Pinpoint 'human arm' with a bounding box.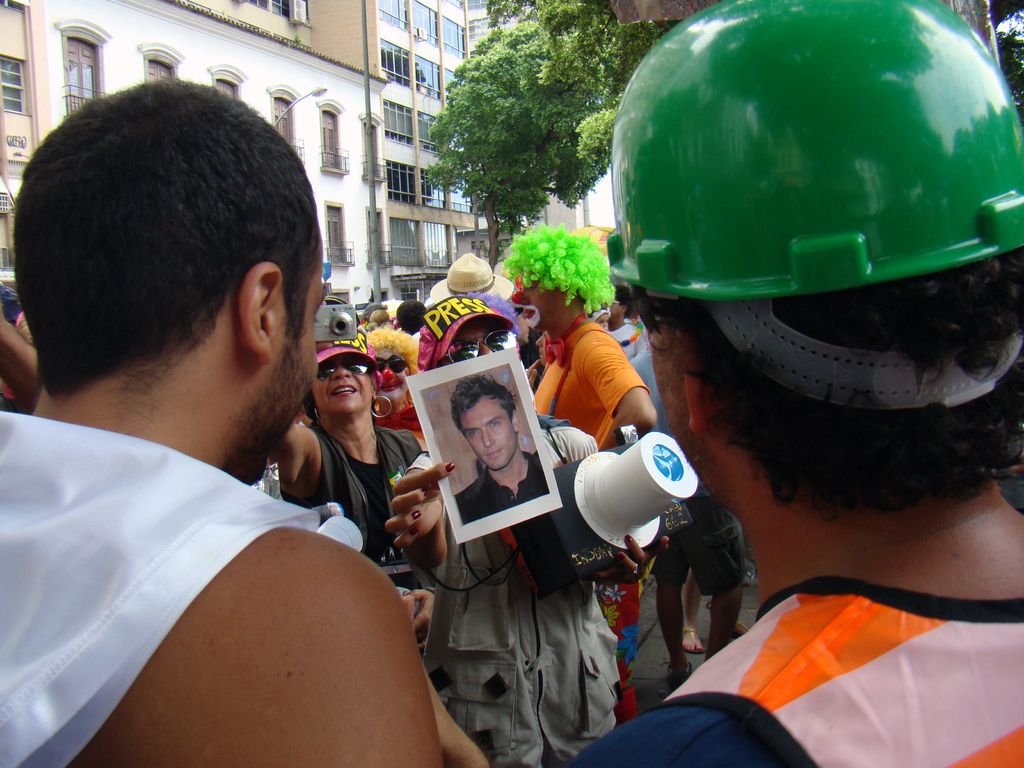
[x1=276, y1=415, x2=319, y2=512].
